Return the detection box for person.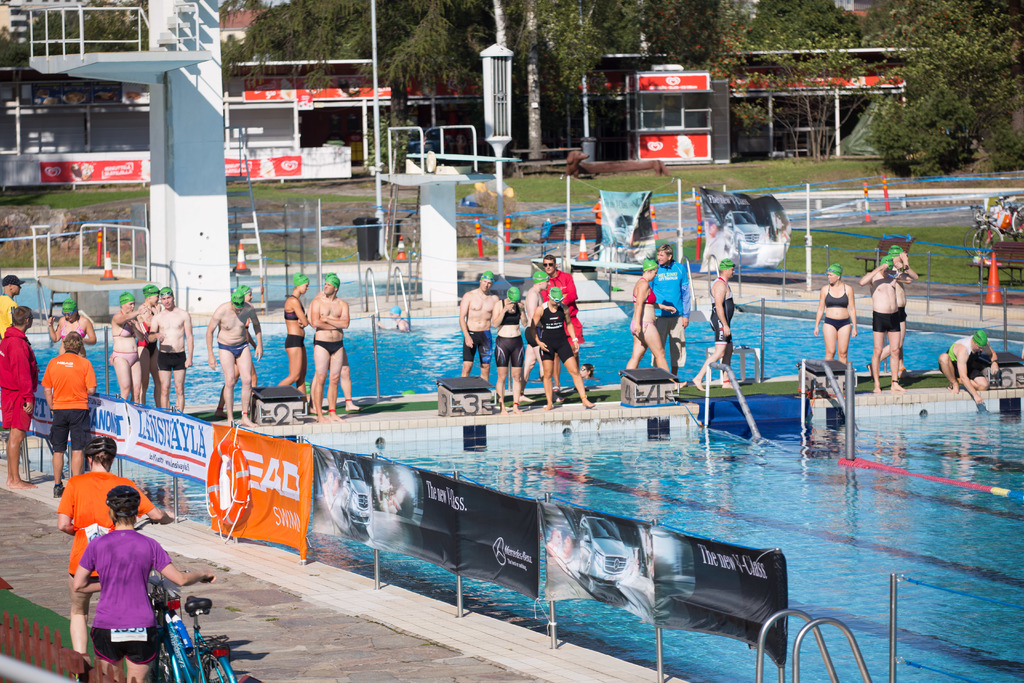
x1=815 y1=262 x2=858 y2=368.
